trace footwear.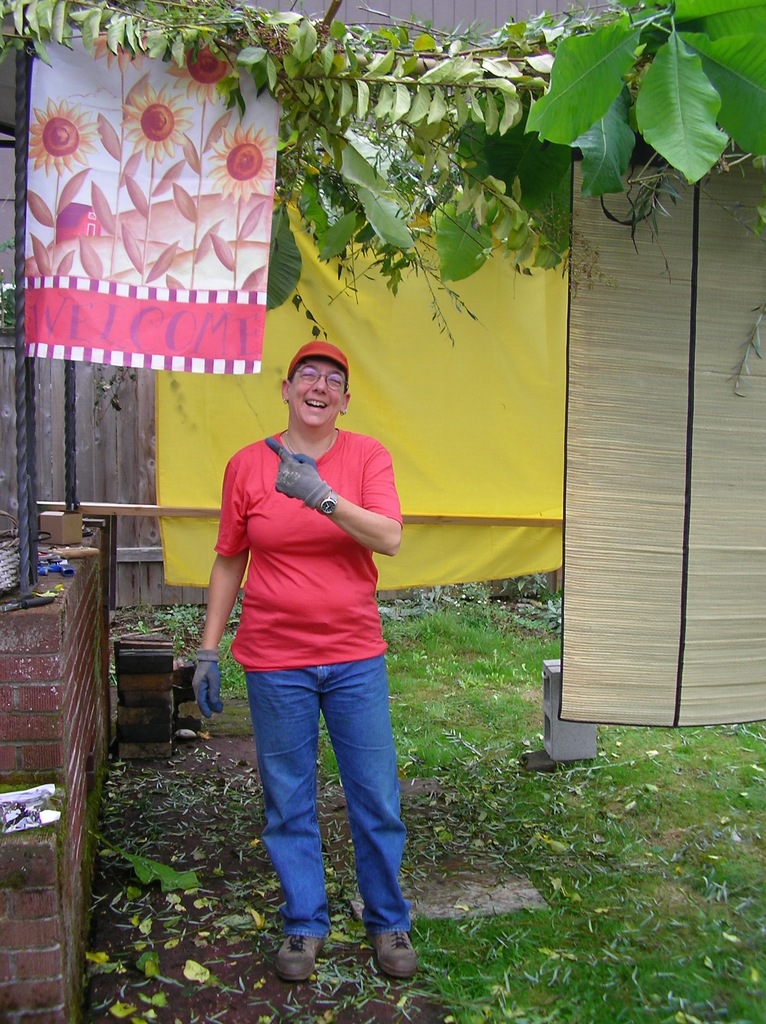
Traced to (273, 933, 324, 979).
